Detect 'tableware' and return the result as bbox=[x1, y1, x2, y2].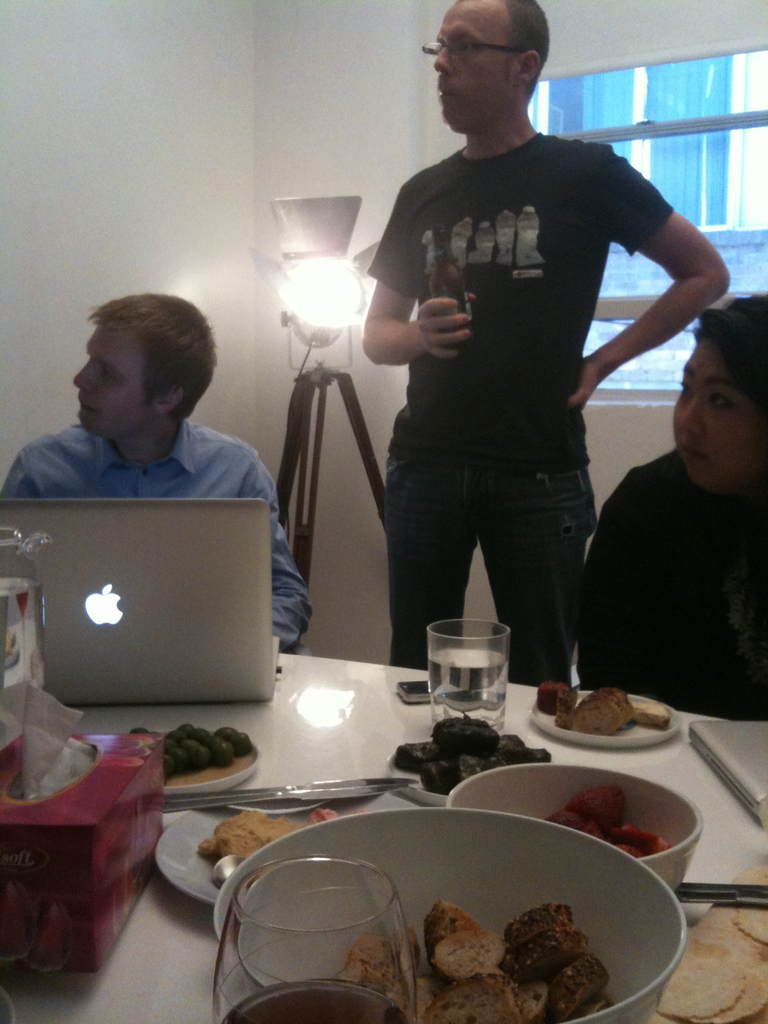
bbox=[426, 619, 511, 731].
